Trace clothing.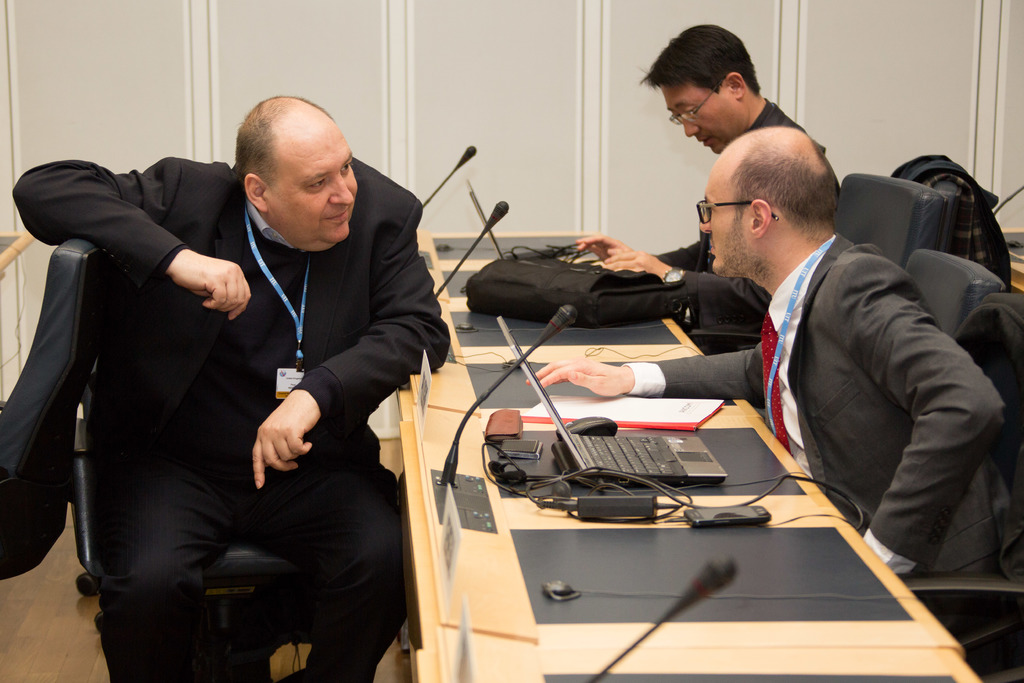
Traced to 12/157/452/682.
